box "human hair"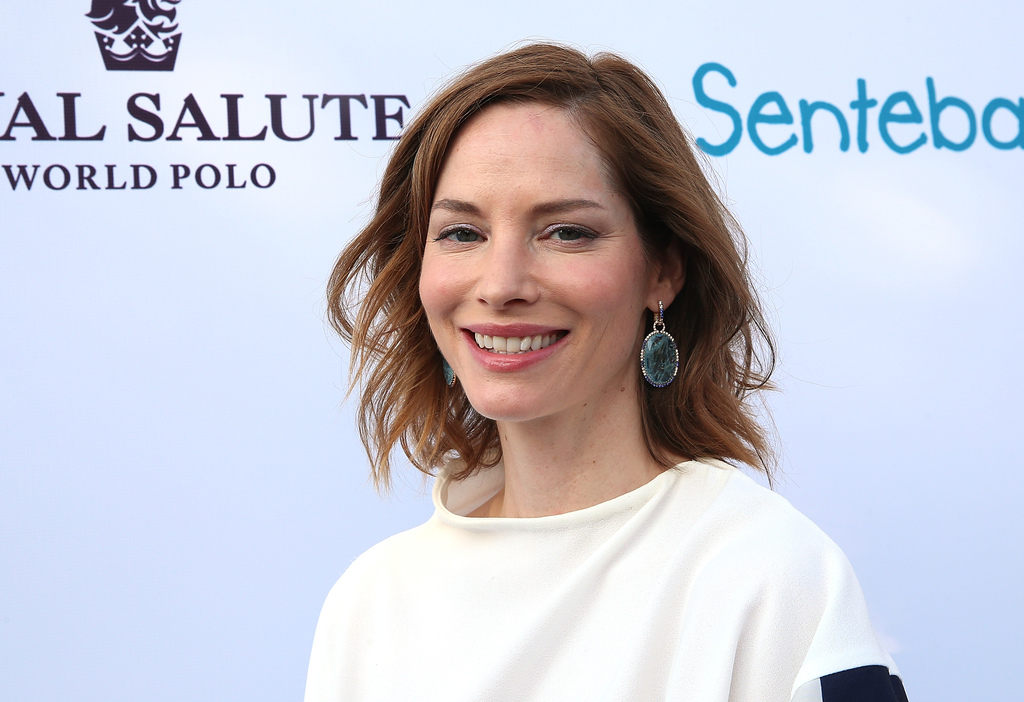
<box>294,45,796,542</box>
